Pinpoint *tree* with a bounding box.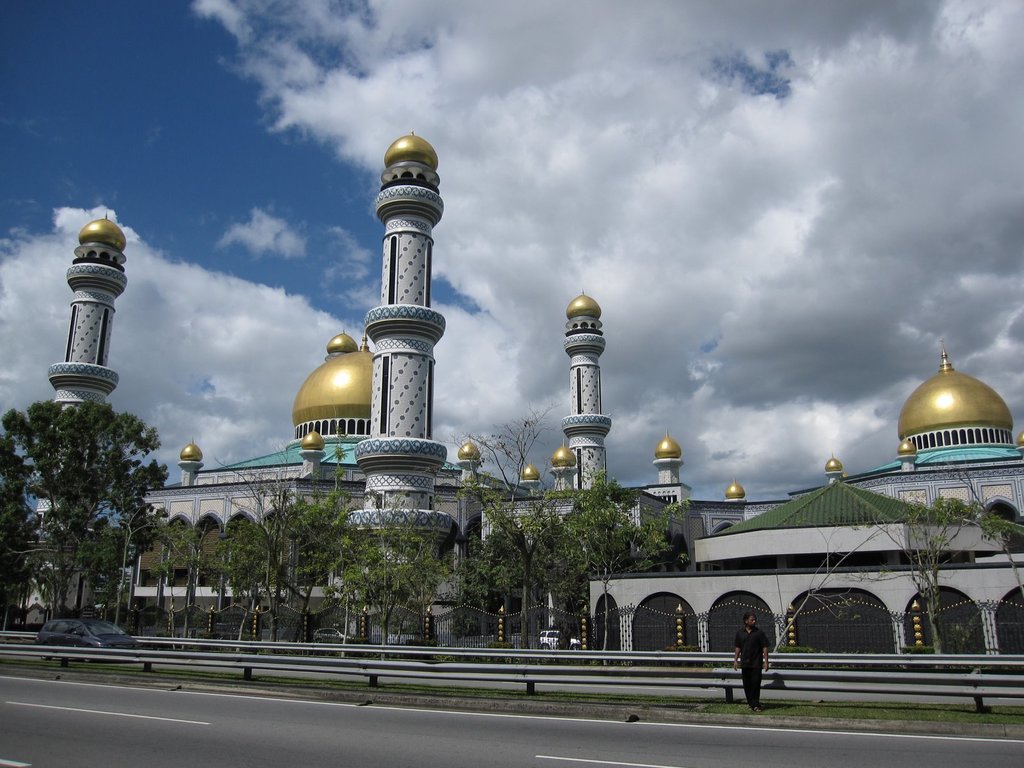
x1=328, y1=478, x2=442, y2=655.
